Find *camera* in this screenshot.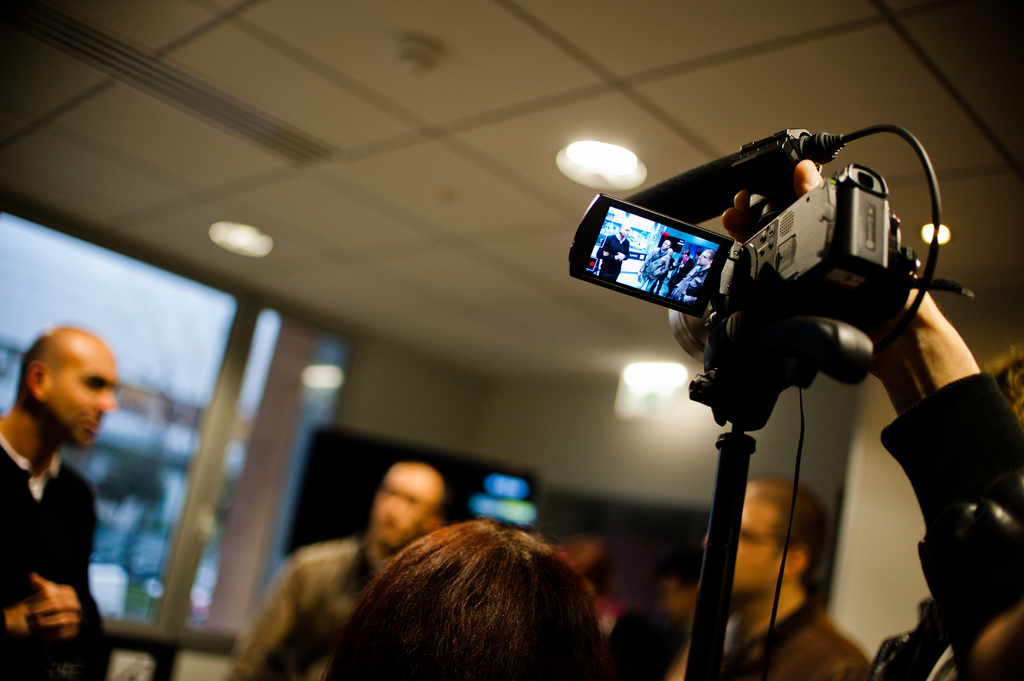
The bounding box for *camera* is box=[582, 101, 978, 405].
